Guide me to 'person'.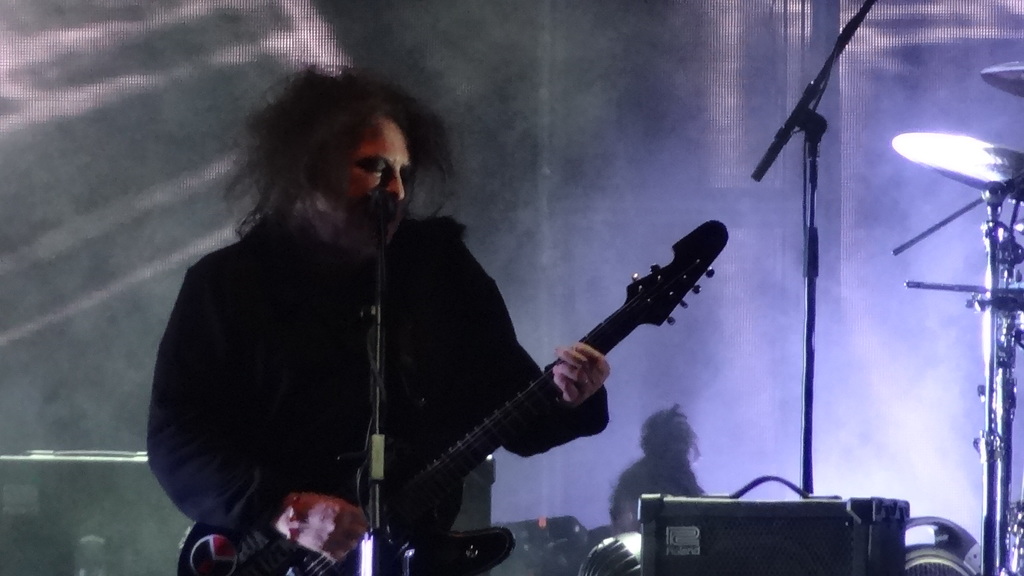
Guidance: 184:84:674:570.
